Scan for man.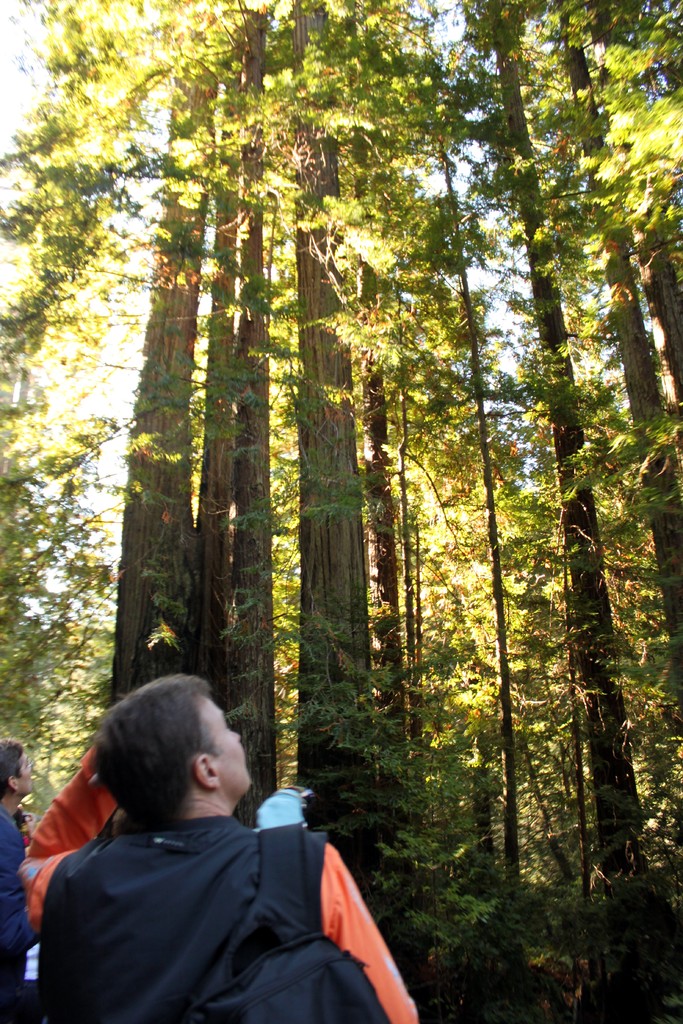
Scan result: select_region(0, 689, 416, 1020).
